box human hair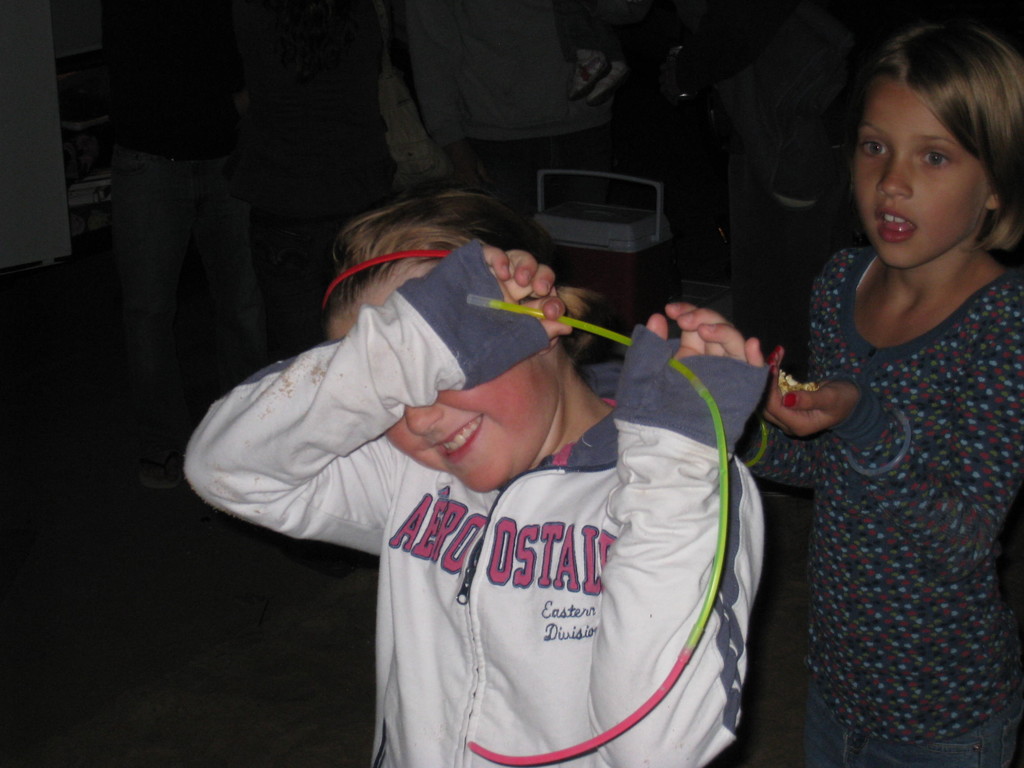
[left=318, top=185, right=609, bottom=367]
